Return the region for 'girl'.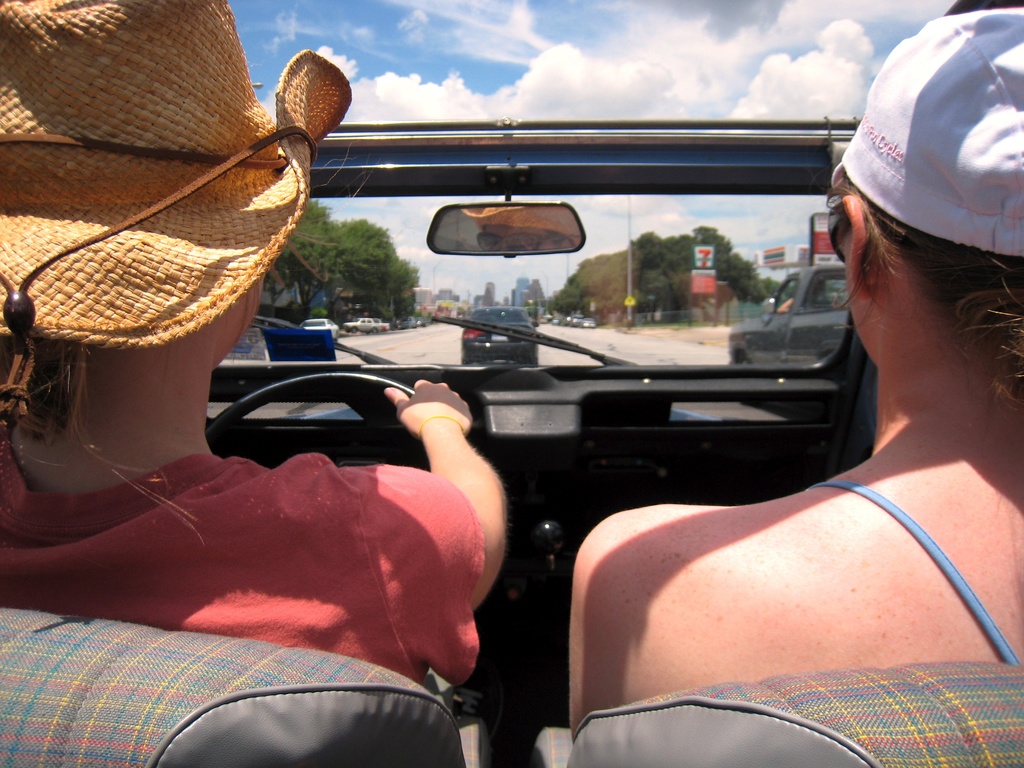
left=570, top=1, right=1023, bottom=744.
